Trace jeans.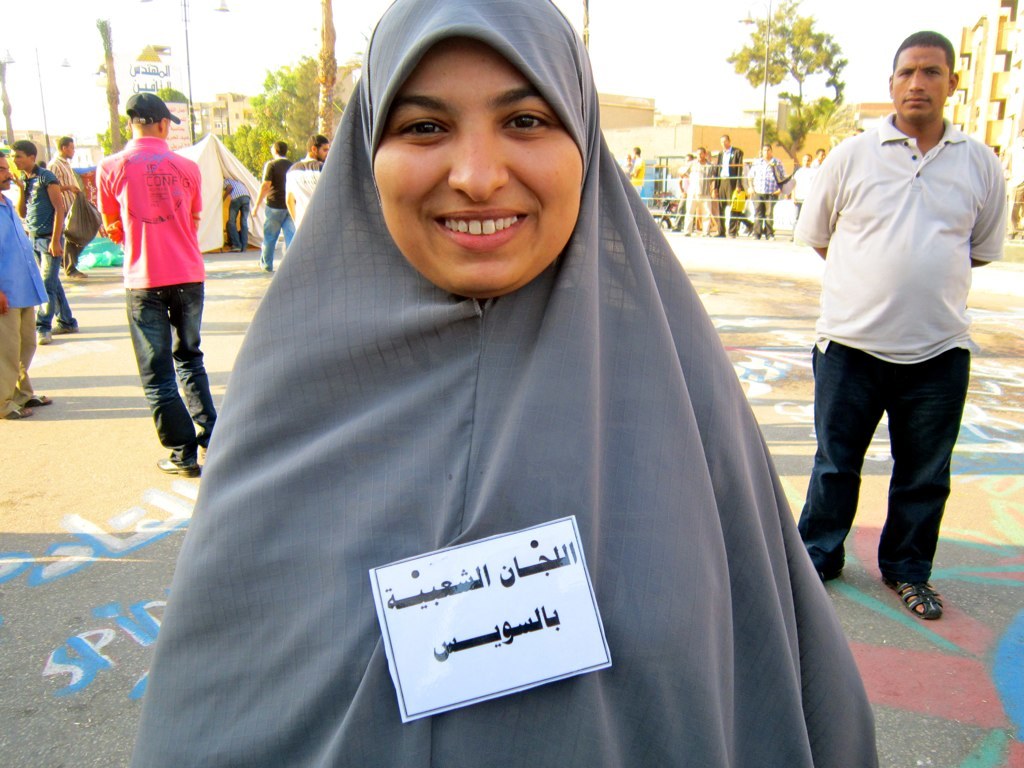
Traced to <bbox>795, 341, 983, 598</bbox>.
